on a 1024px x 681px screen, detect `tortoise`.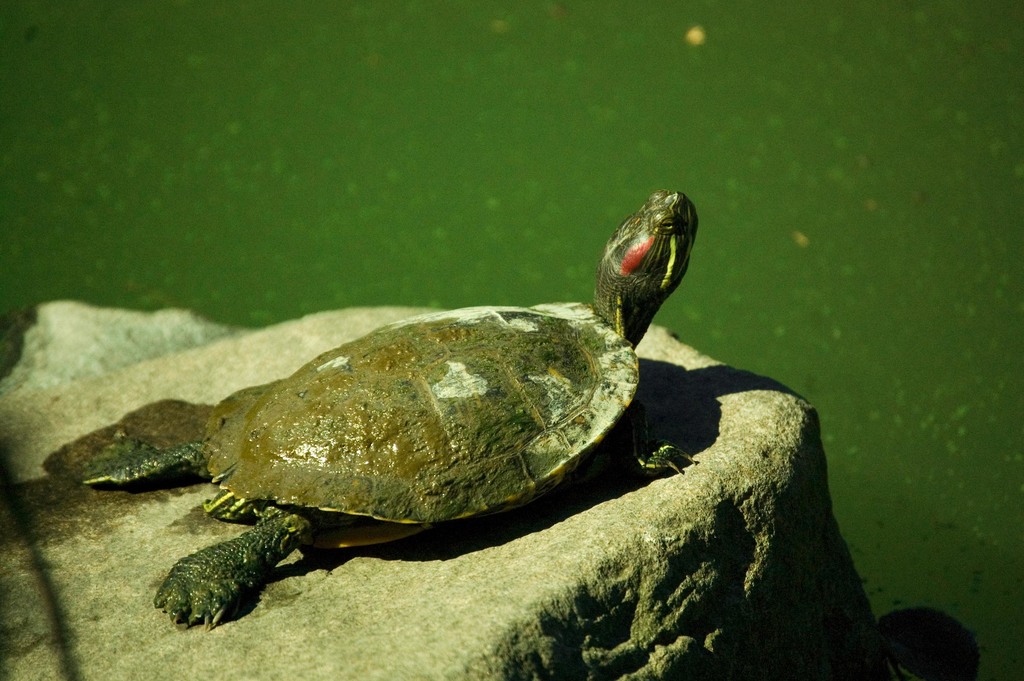
[83, 190, 703, 630].
